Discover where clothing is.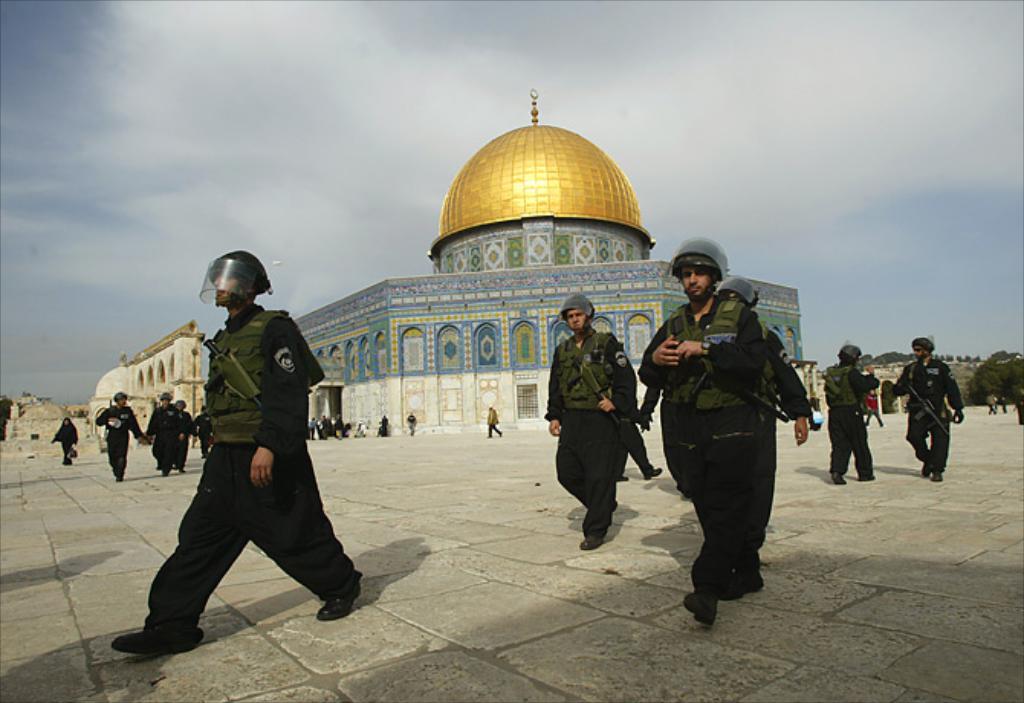
Discovered at Rect(164, 396, 193, 483).
